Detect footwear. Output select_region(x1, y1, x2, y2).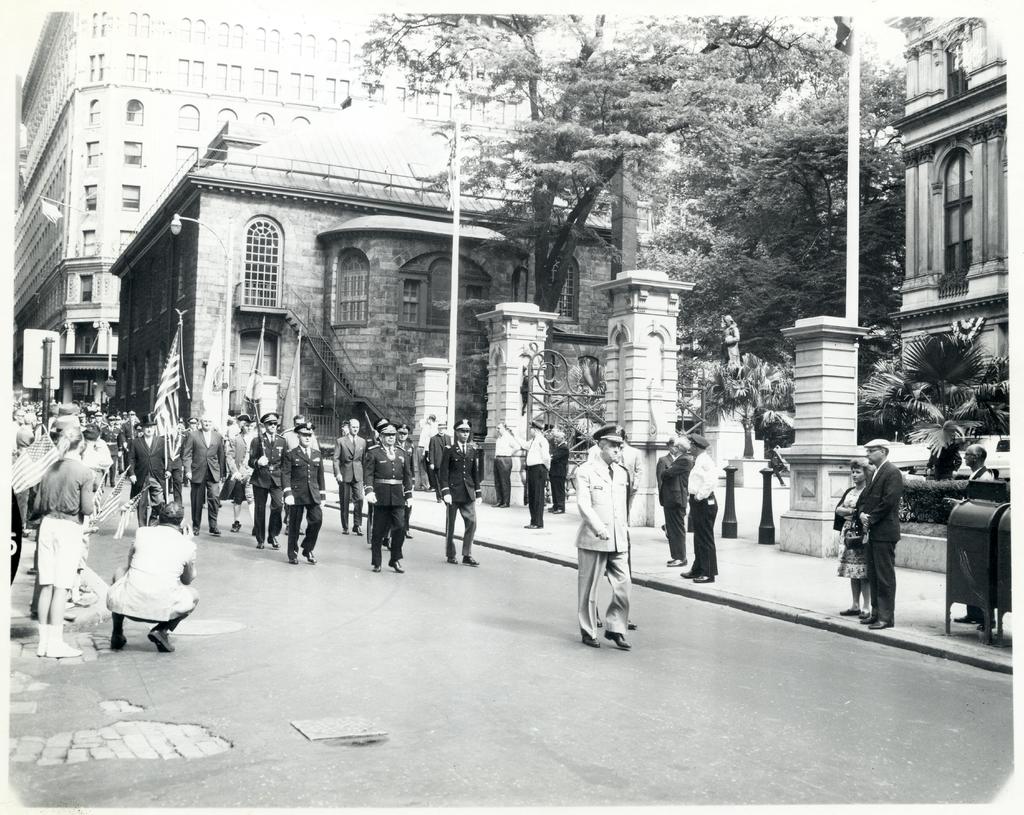
select_region(860, 610, 870, 619).
